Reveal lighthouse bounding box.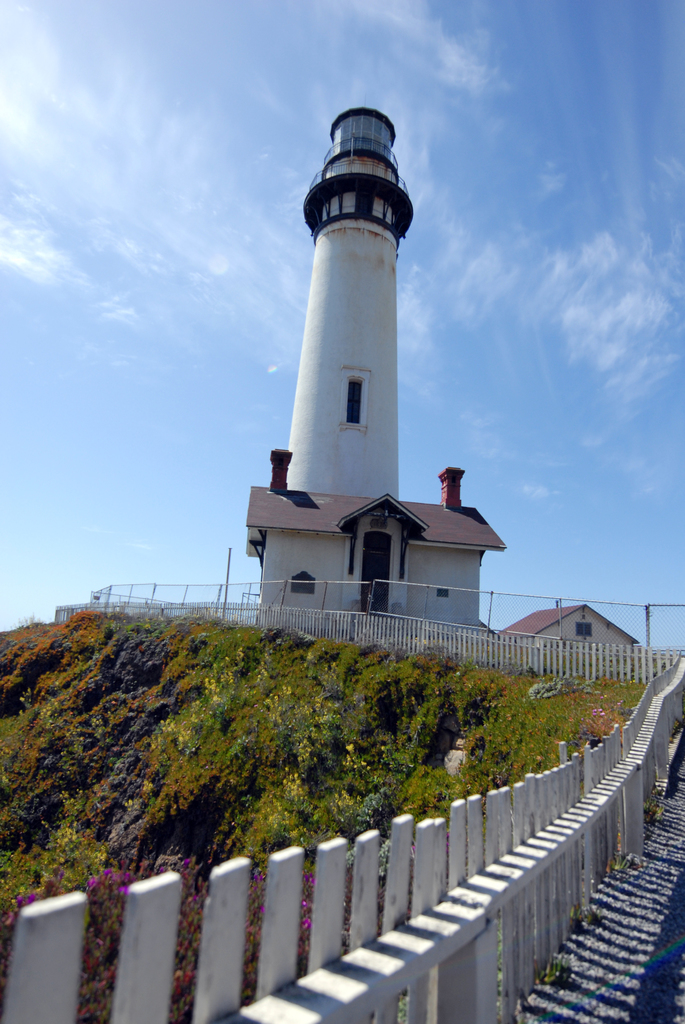
Revealed: BBox(285, 104, 413, 486).
